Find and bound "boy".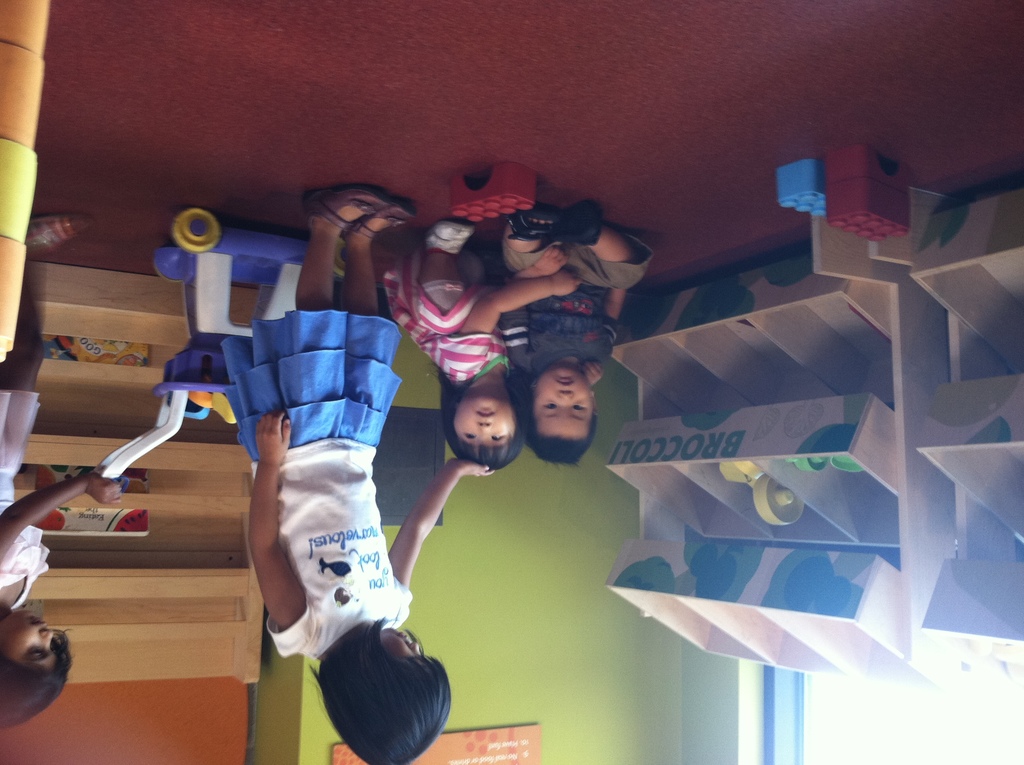
Bound: crop(491, 197, 650, 466).
